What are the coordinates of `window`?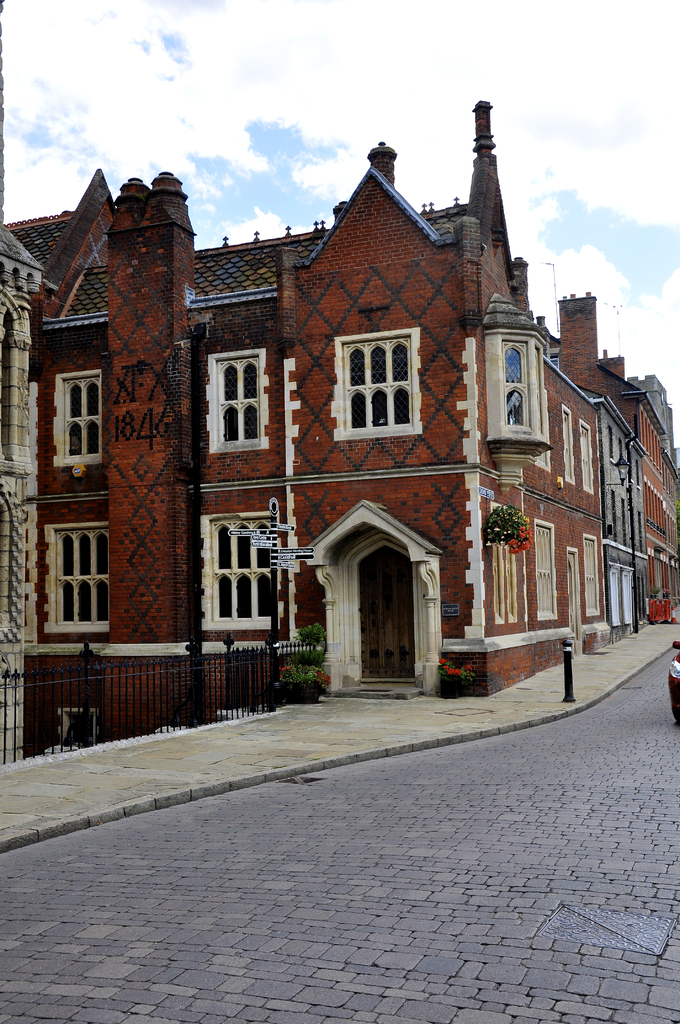
531,519,560,622.
